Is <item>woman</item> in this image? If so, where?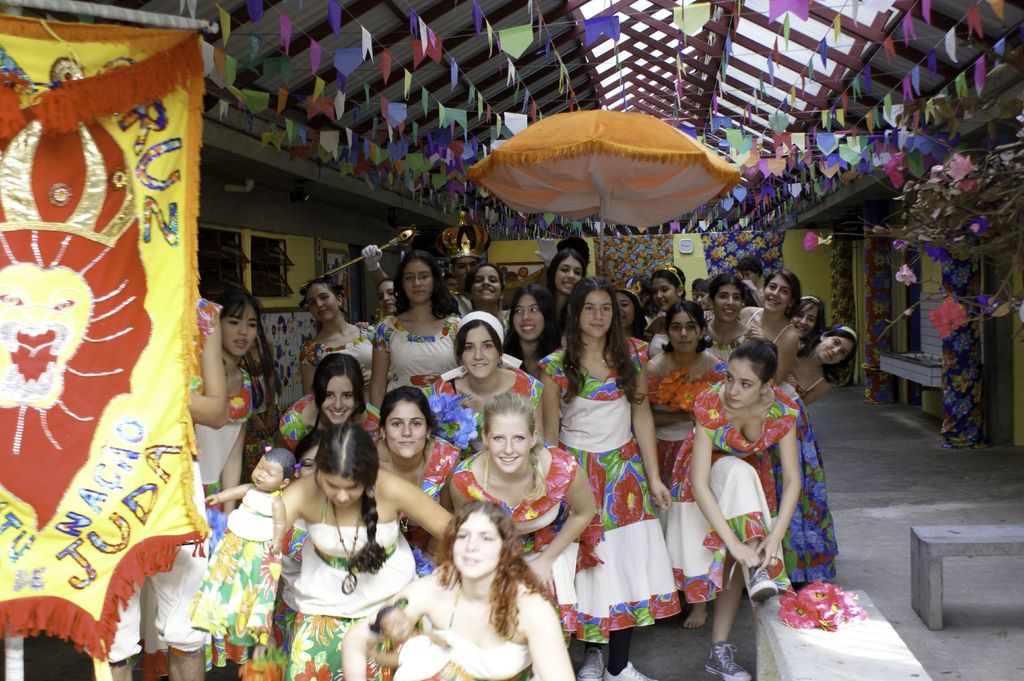
Yes, at rect(397, 496, 566, 680).
